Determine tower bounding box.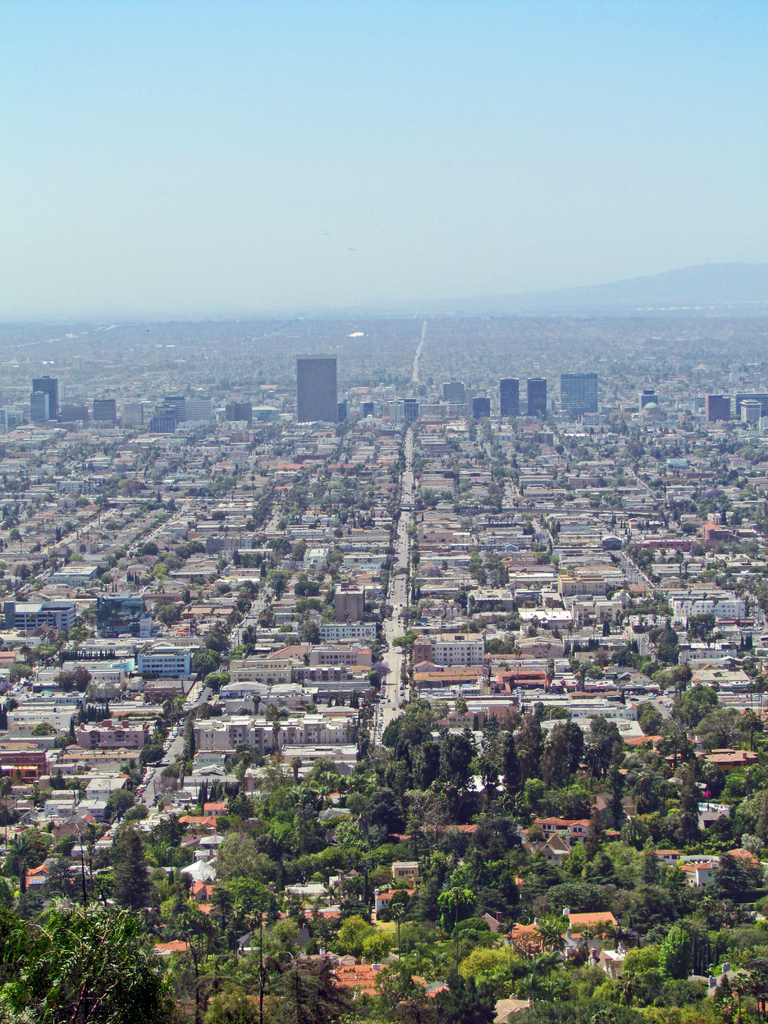
Determined: (x1=520, y1=365, x2=546, y2=416).
